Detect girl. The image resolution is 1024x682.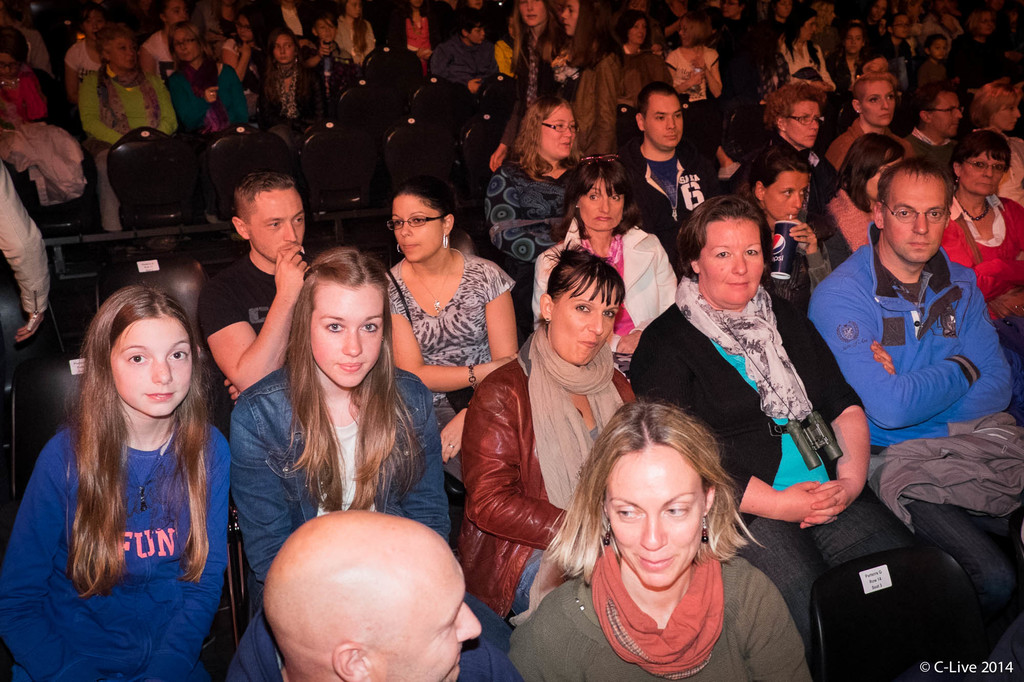
box(826, 134, 913, 252).
